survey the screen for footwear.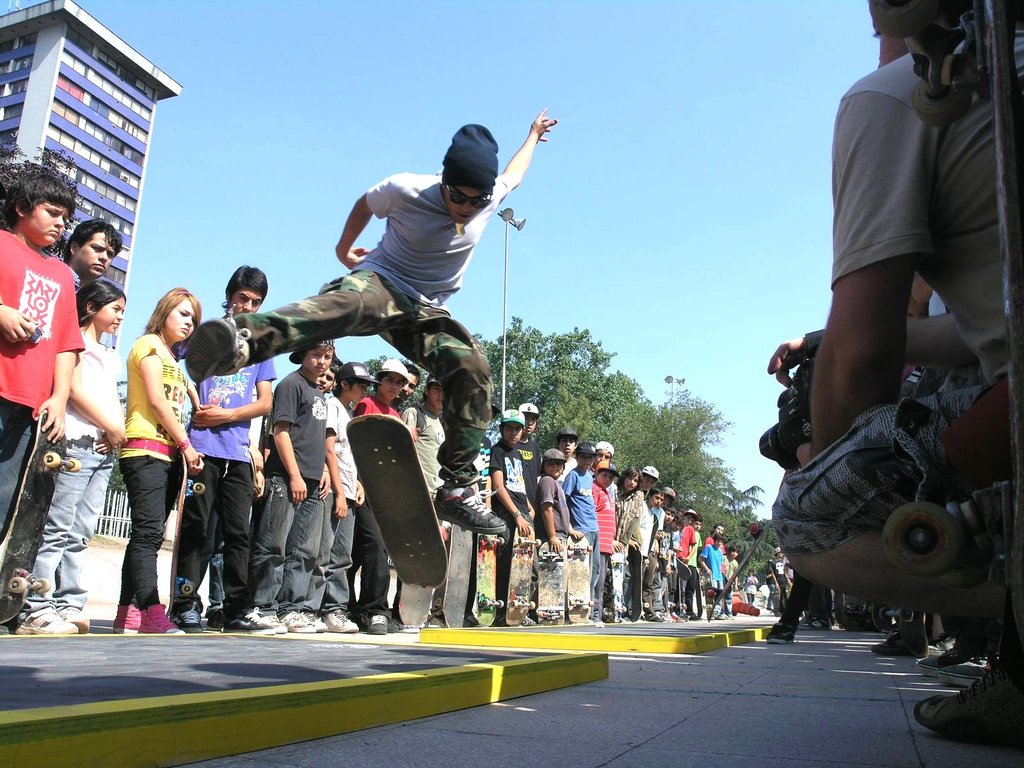
Survey found: left=138, top=603, right=182, bottom=632.
